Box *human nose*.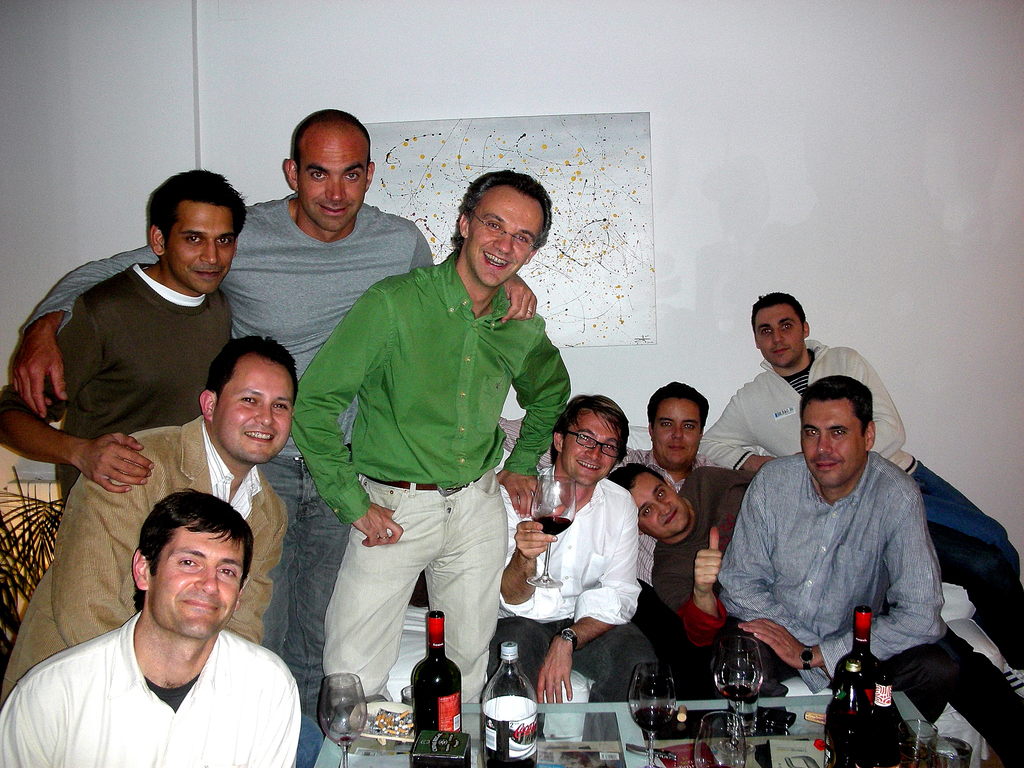
region(673, 426, 684, 437).
